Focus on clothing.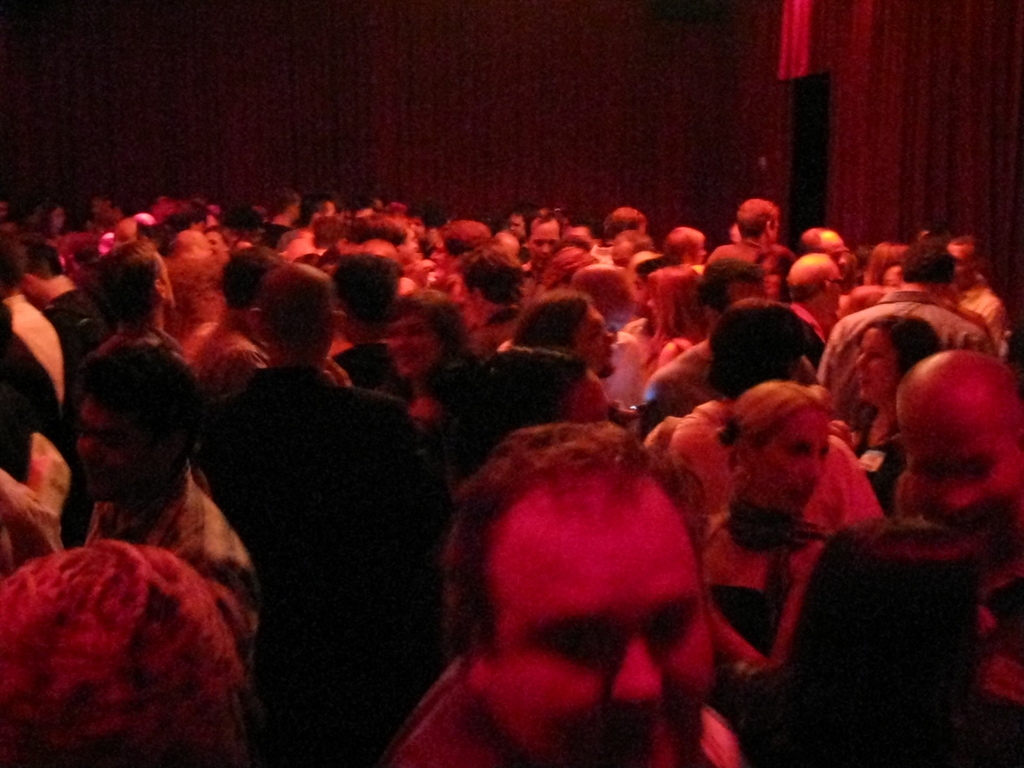
Focused at (left=195, top=361, right=429, bottom=760).
